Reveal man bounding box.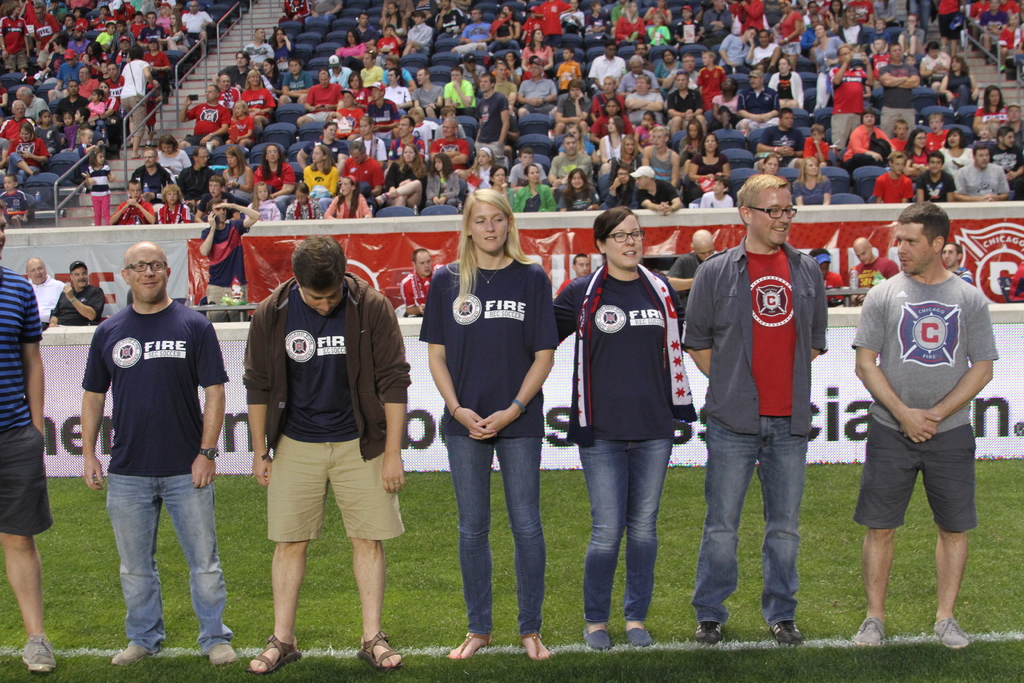
Revealed: box(79, 239, 237, 670).
